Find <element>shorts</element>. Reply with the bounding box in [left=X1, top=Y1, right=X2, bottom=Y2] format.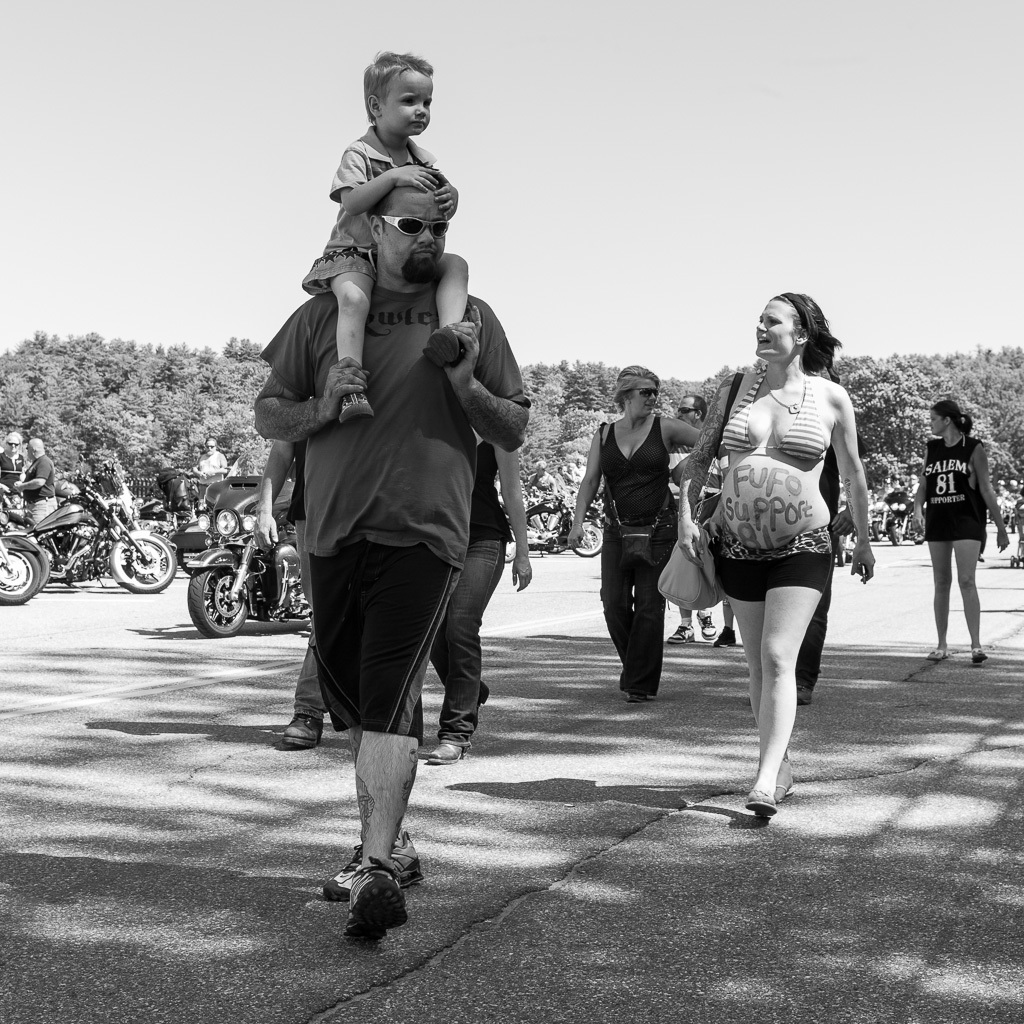
[left=302, top=245, right=375, bottom=293].
